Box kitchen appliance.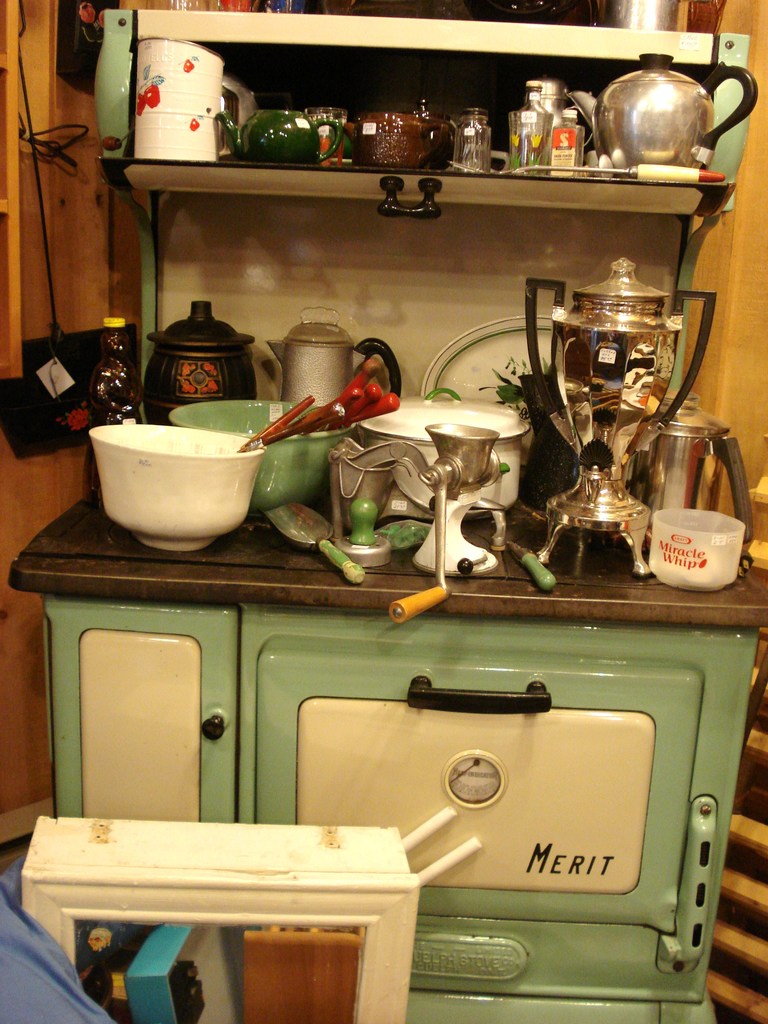
[424,424,513,600].
